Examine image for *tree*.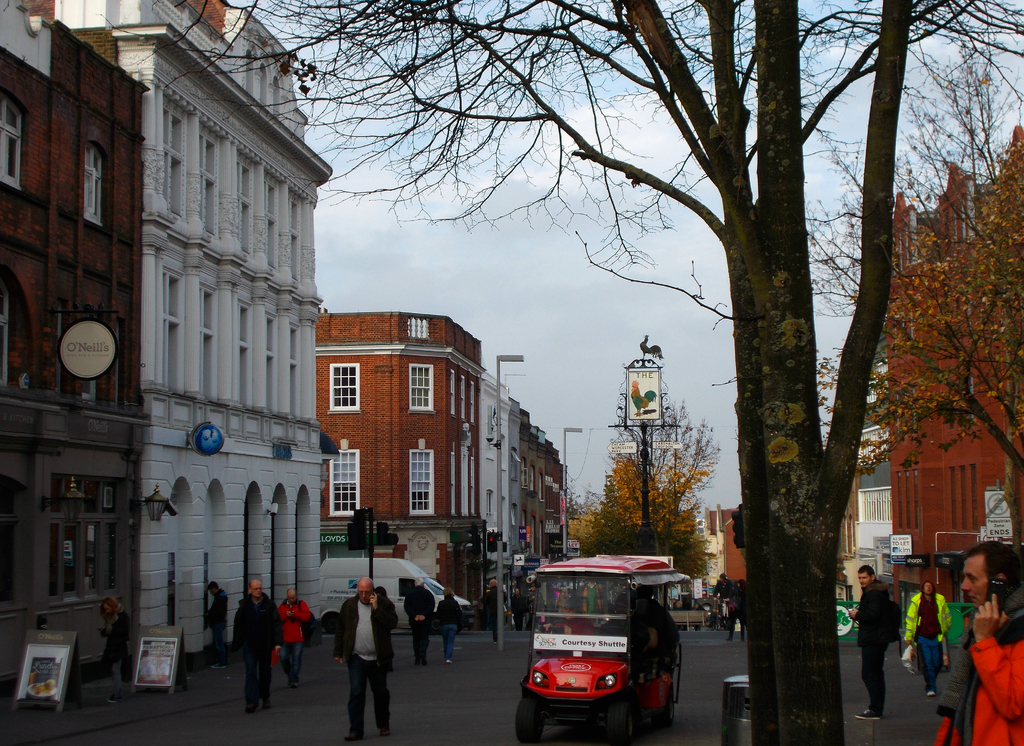
Examination result: [179, 0, 1006, 733].
